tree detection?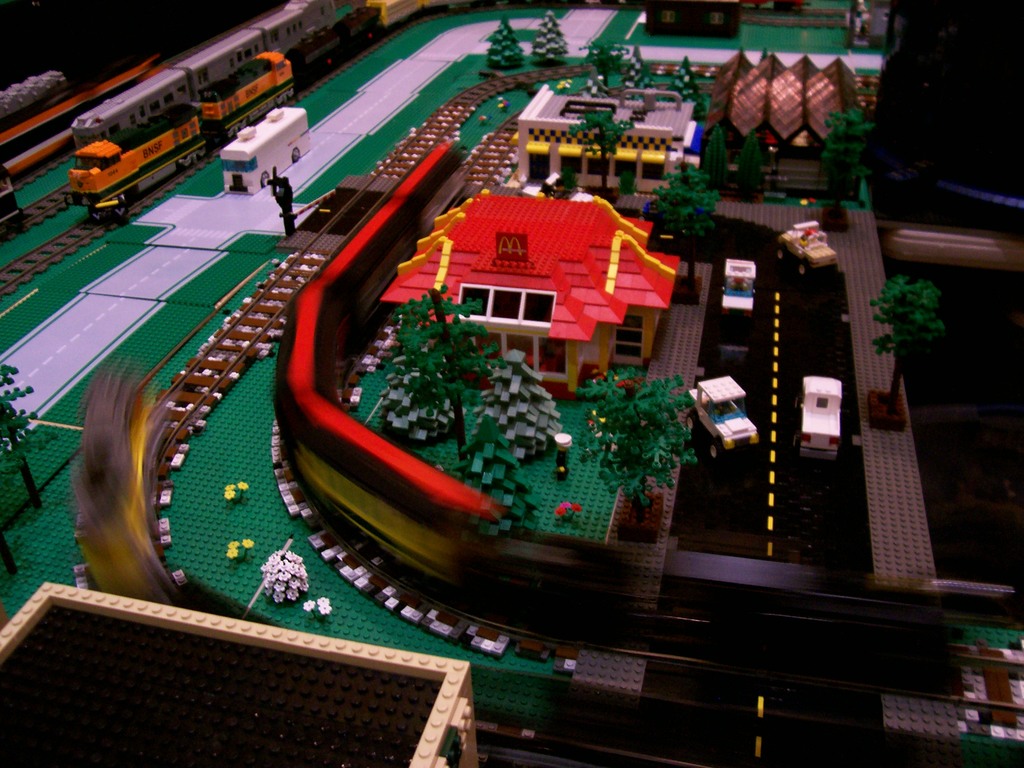
[x1=579, y1=38, x2=627, y2=87]
